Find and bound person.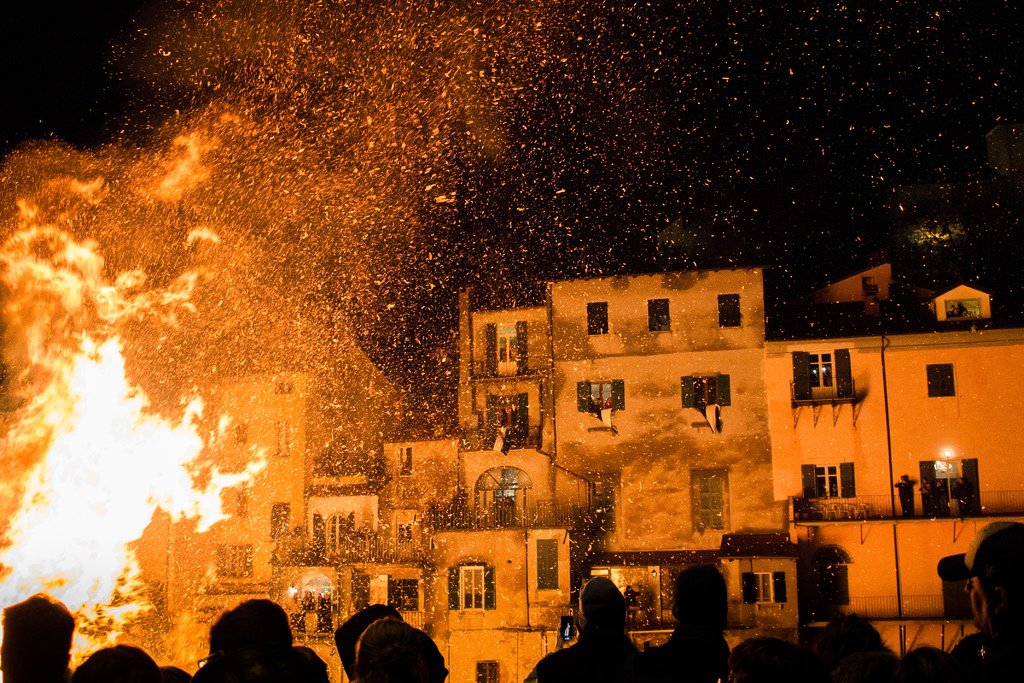
Bound: [x1=527, y1=582, x2=644, y2=682].
